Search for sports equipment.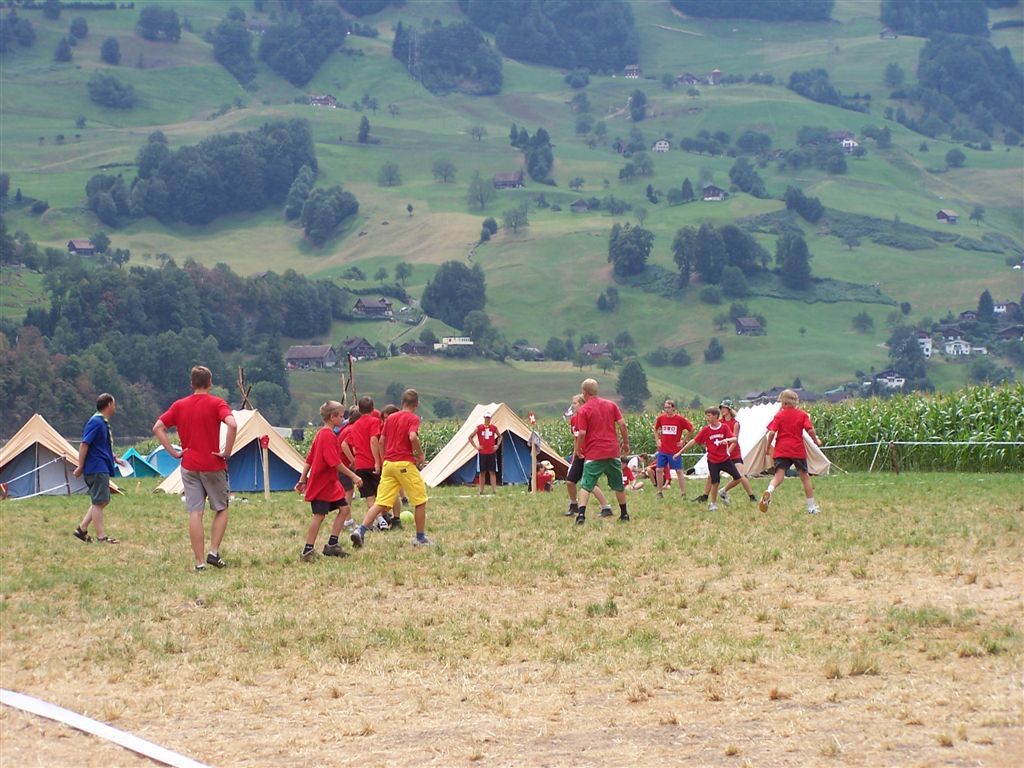
Found at [left=399, top=509, right=414, bottom=522].
